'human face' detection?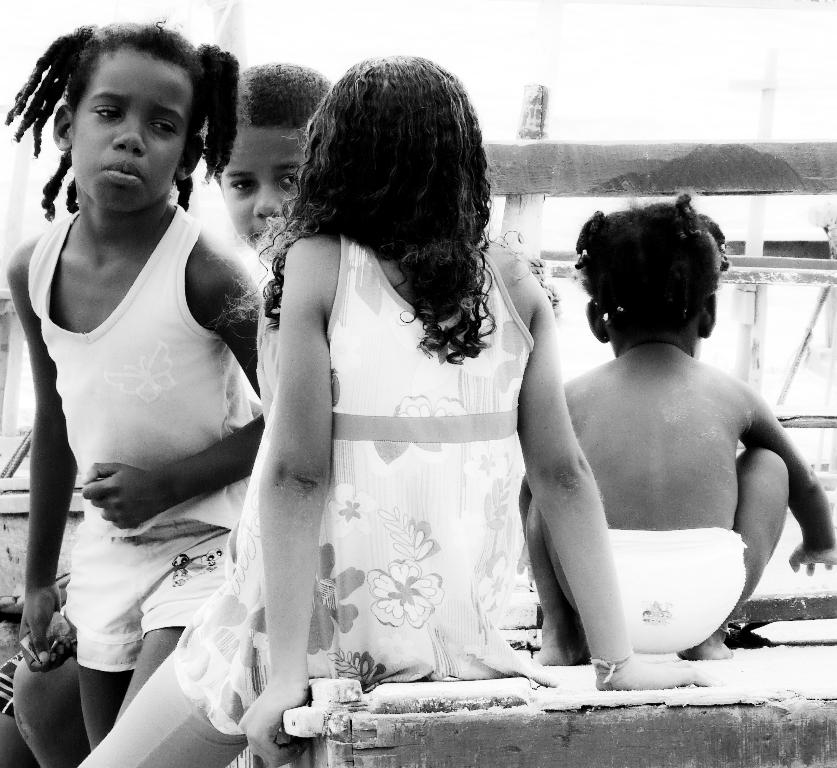
[219,127,308,242]
